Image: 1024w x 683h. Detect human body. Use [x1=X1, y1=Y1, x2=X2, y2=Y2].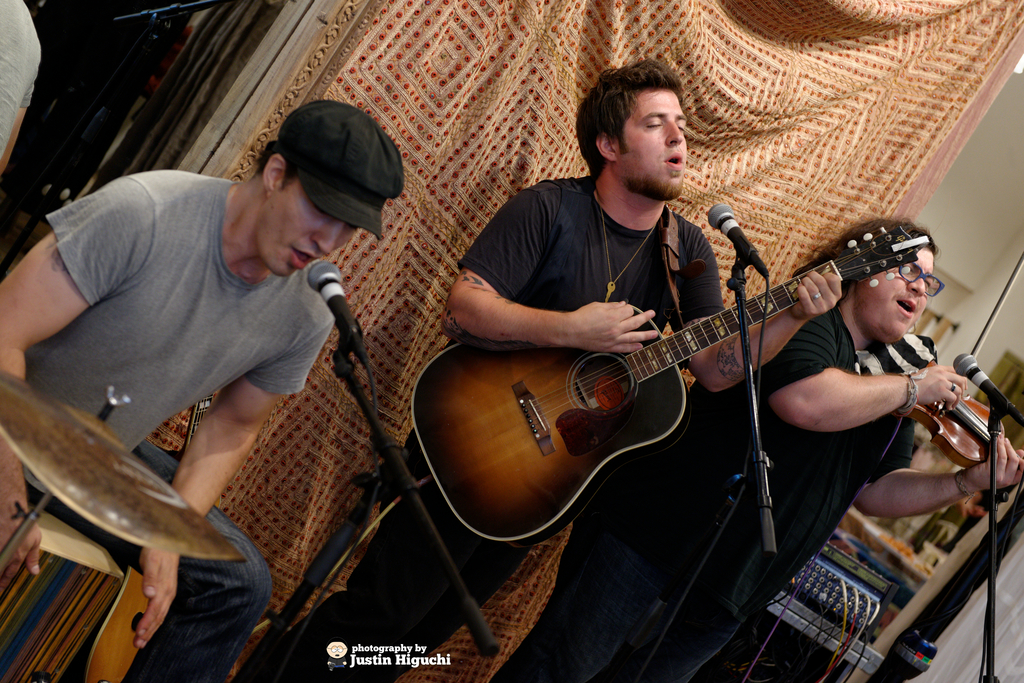
[x1=482, y1=209, x2=1020, y2=682].
